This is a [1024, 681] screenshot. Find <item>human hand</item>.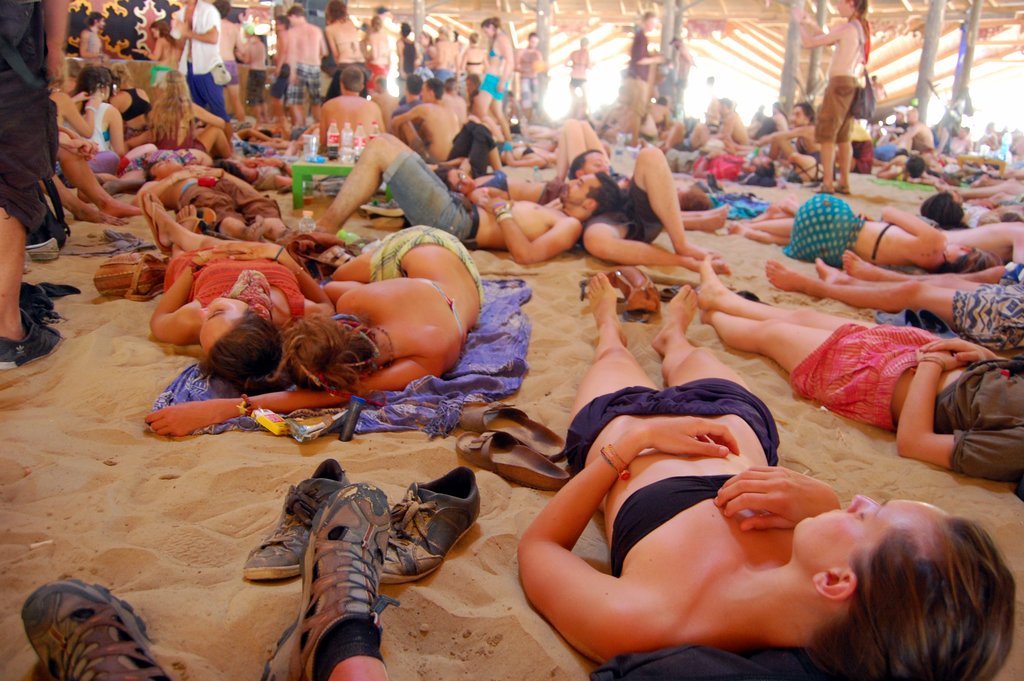
Bounding box: crop(916, 349, 966, 369).
